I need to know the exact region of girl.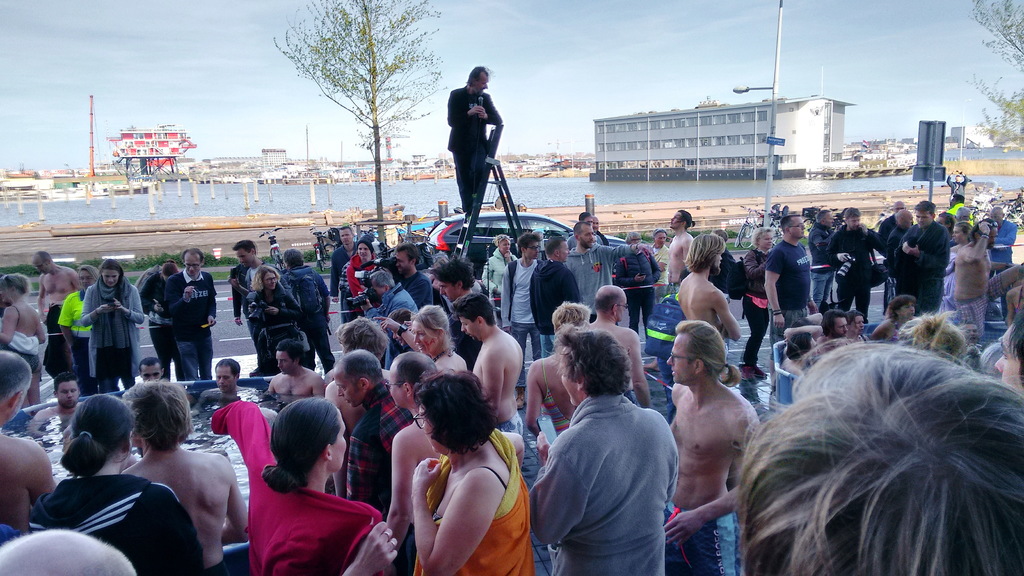
Region: pyautogui.locateOnScreen(250, 267, 298, 373).
